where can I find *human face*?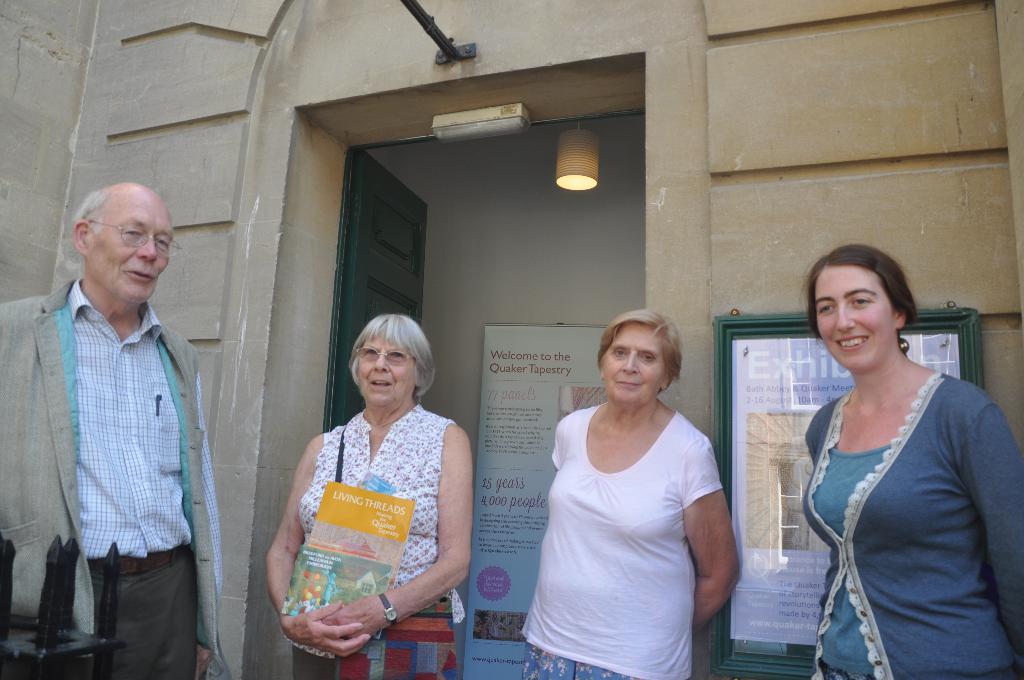
You can find it at rect(86, 190, 174, 308).
